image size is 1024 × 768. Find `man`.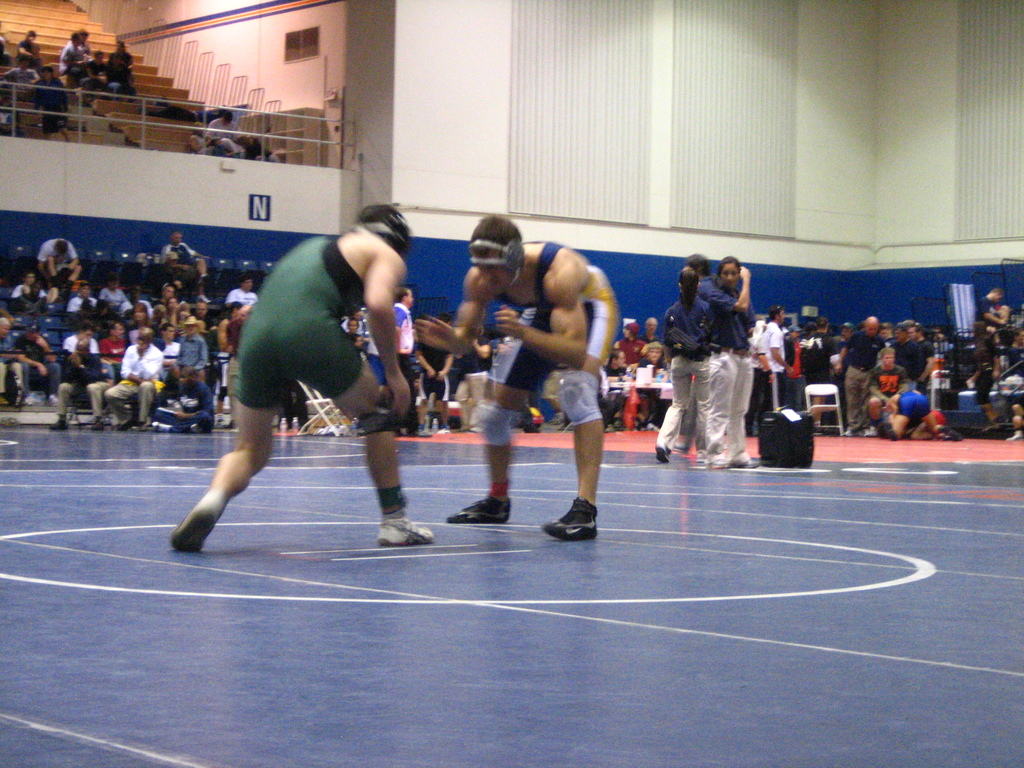
(96, 271, 132, 315).
